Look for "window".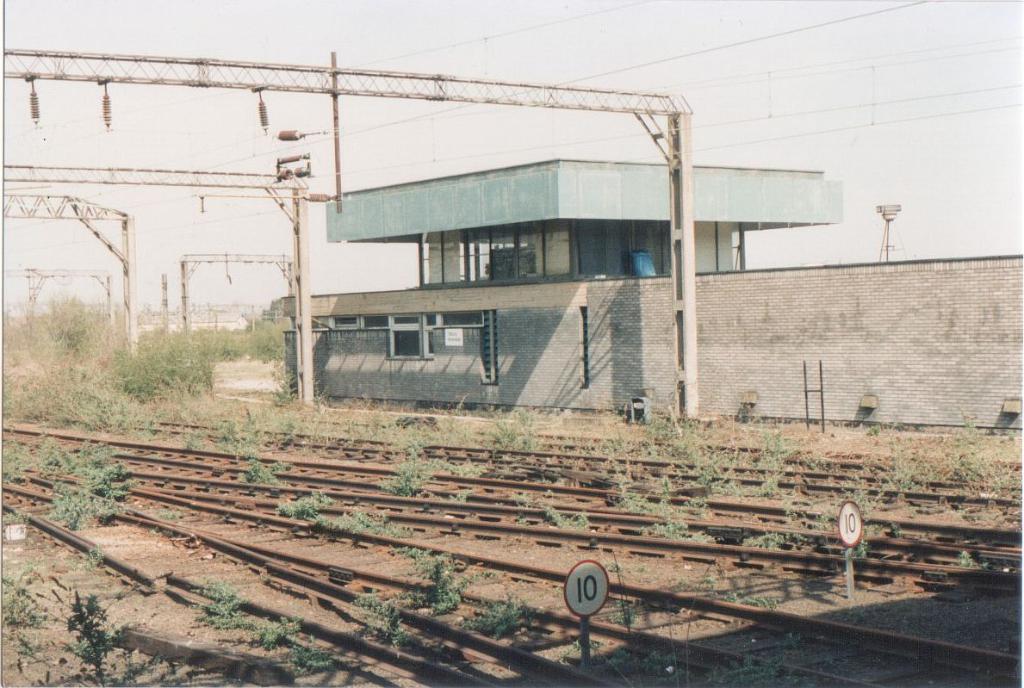
Found: (left=351, top=296, right=447, bottom=361).
